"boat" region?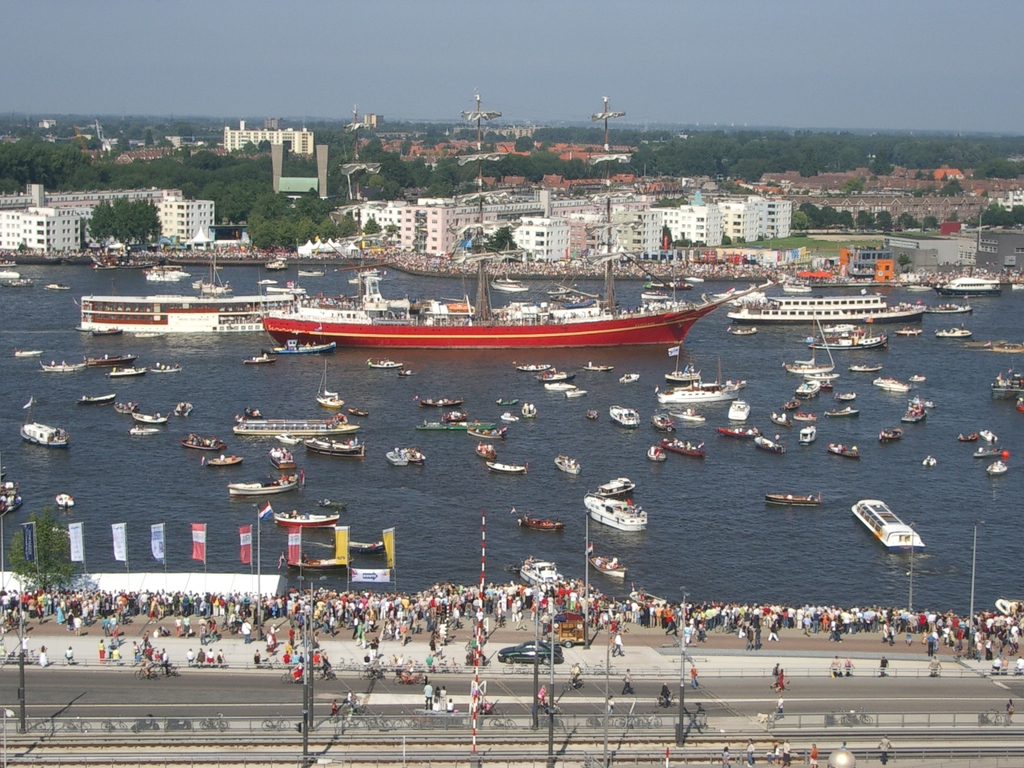
416 418 499 428
